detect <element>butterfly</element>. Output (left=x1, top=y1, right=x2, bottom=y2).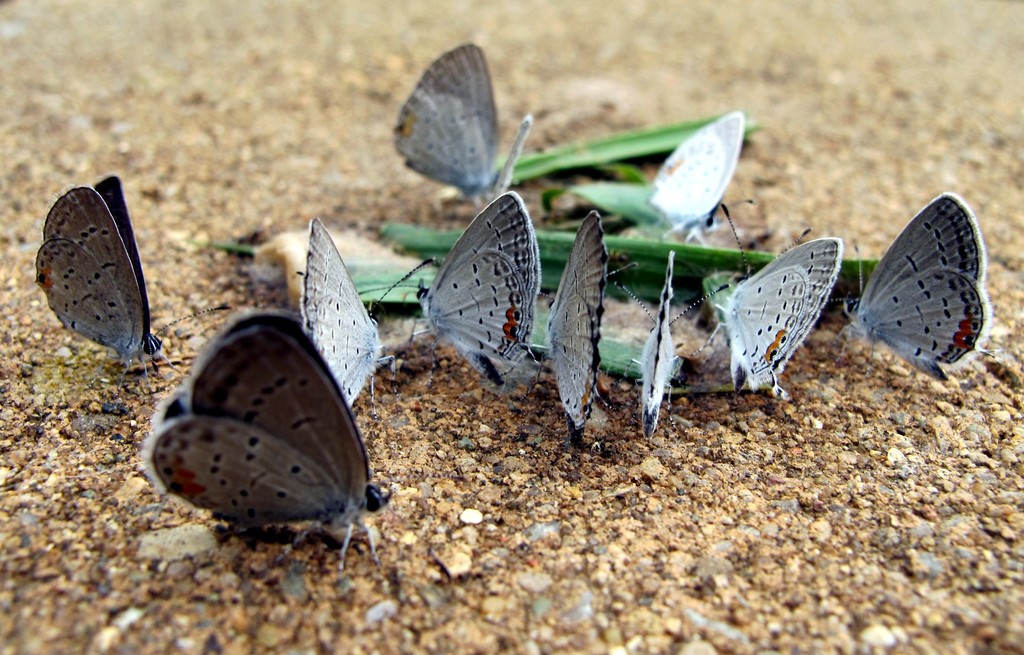
(left=136, top=302, right=415, bottom=560).
